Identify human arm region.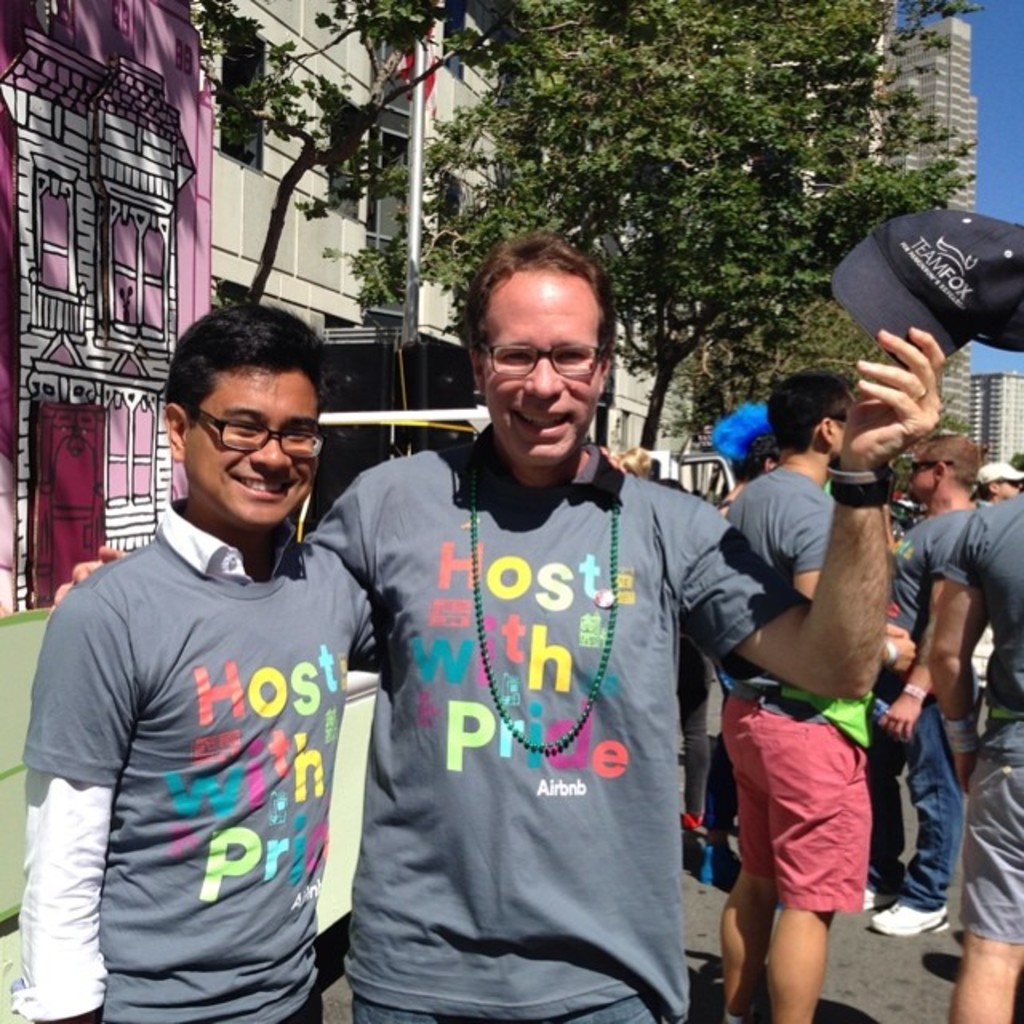
Region: x1=48, y1=534, x2=130, y2=613.
